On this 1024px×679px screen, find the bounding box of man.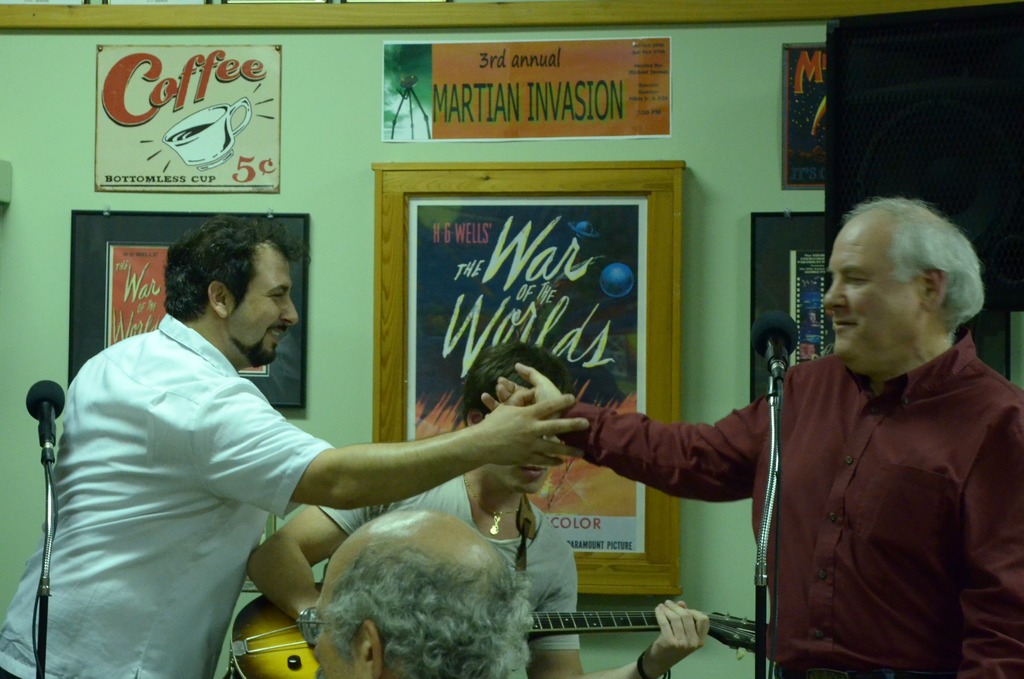
Bounding box: l=477, t=189, r=1023, b=678.
